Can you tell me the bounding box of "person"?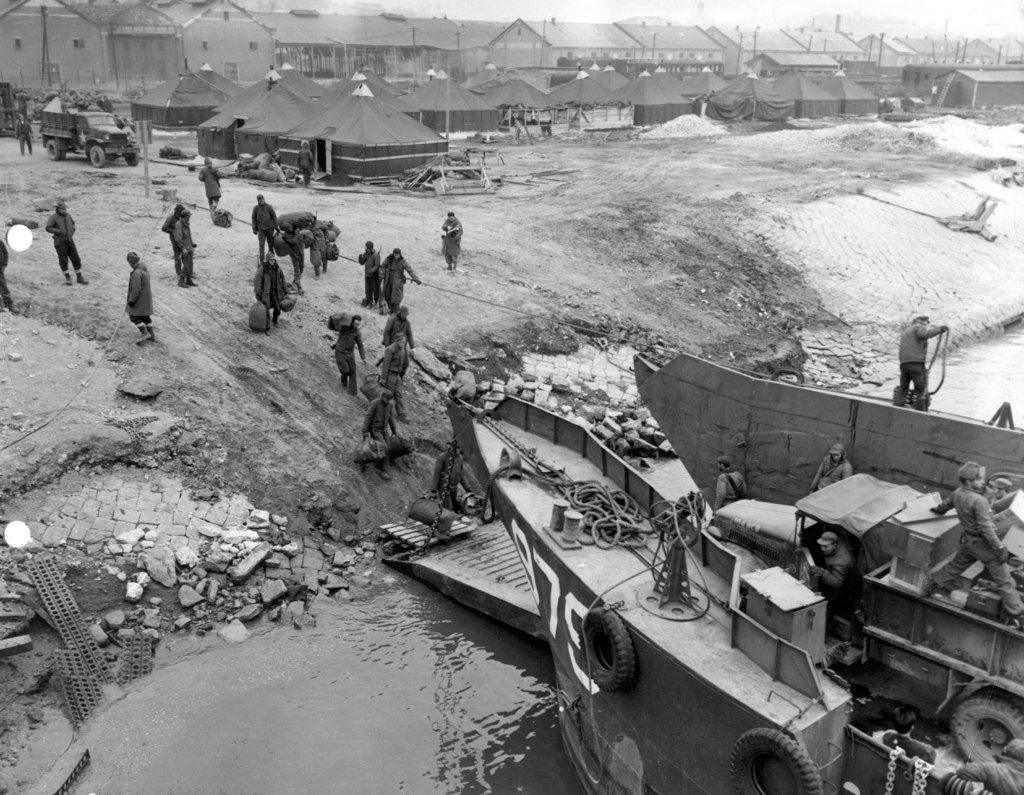
(left=95, top=97, right=104, bottom=114).
